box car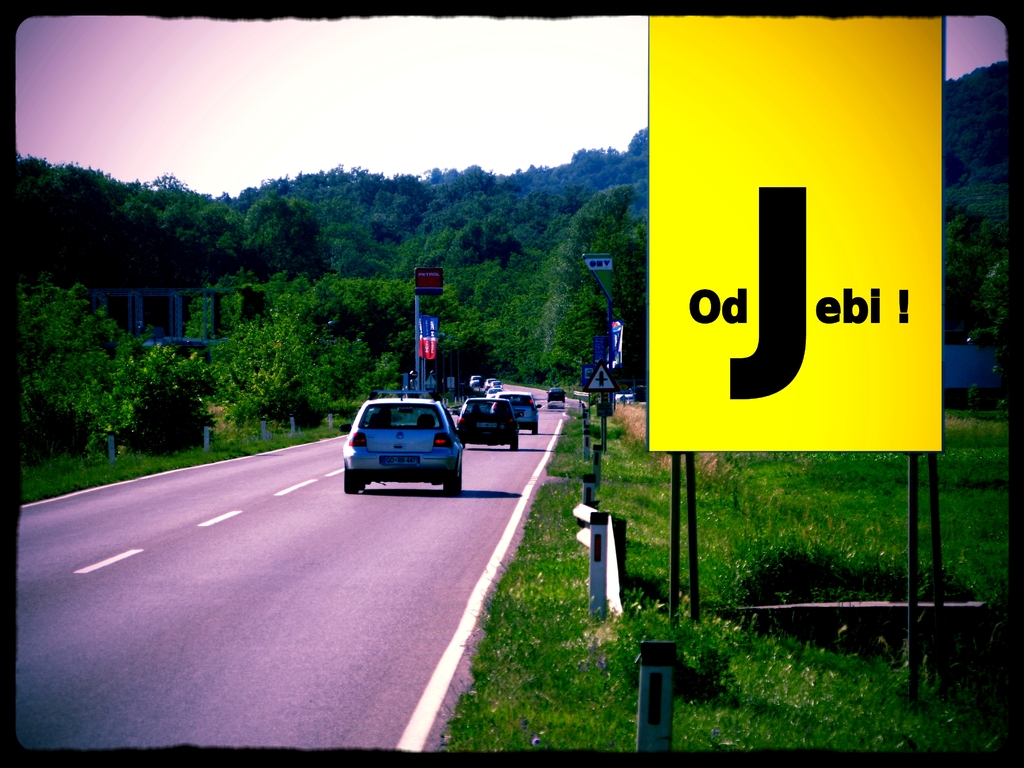
{"left": 615, "top": 390, "right": 636, "bottom": 403}
